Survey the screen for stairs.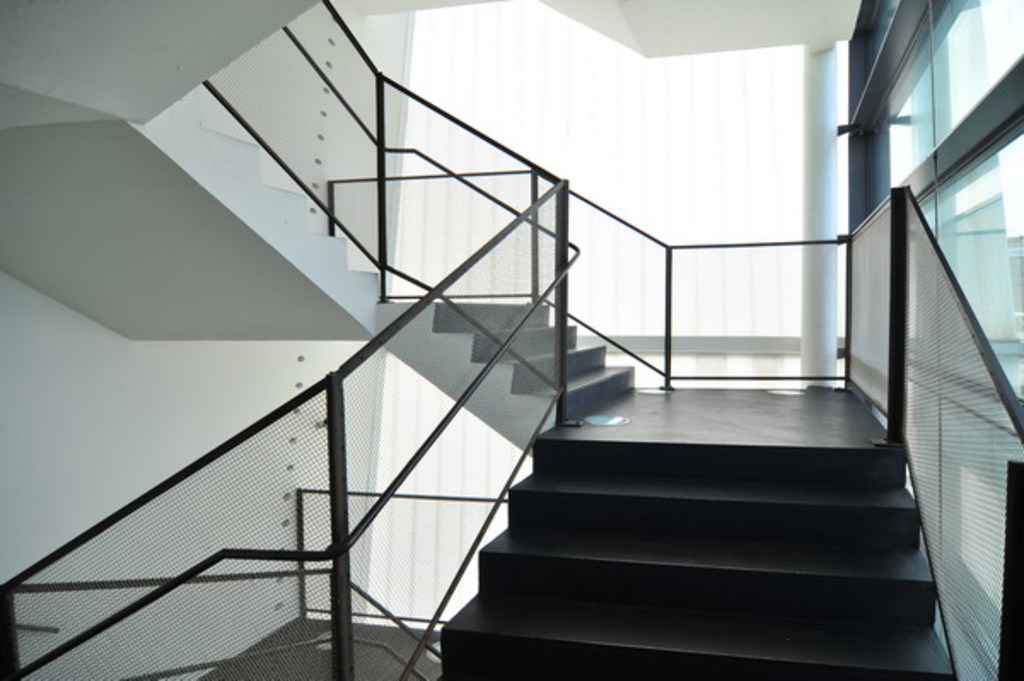
Survey found: rect(437, 435, 957, 679).
